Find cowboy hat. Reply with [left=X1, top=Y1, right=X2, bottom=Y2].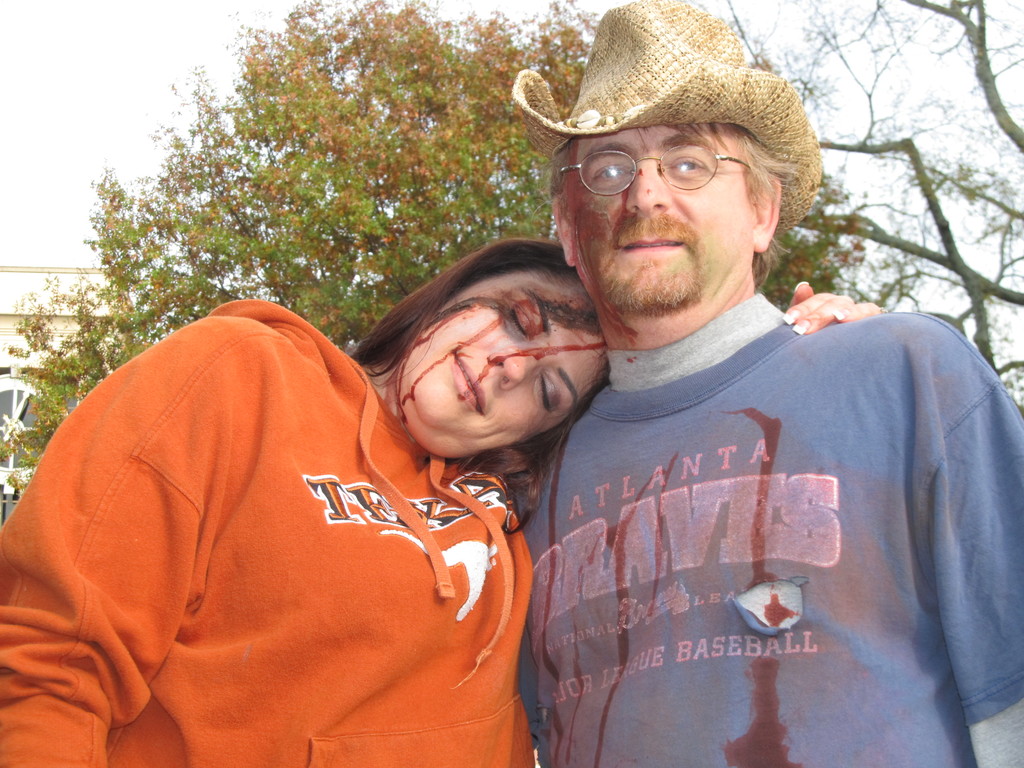
[left=511, top=12, right=842, bottom=252].
